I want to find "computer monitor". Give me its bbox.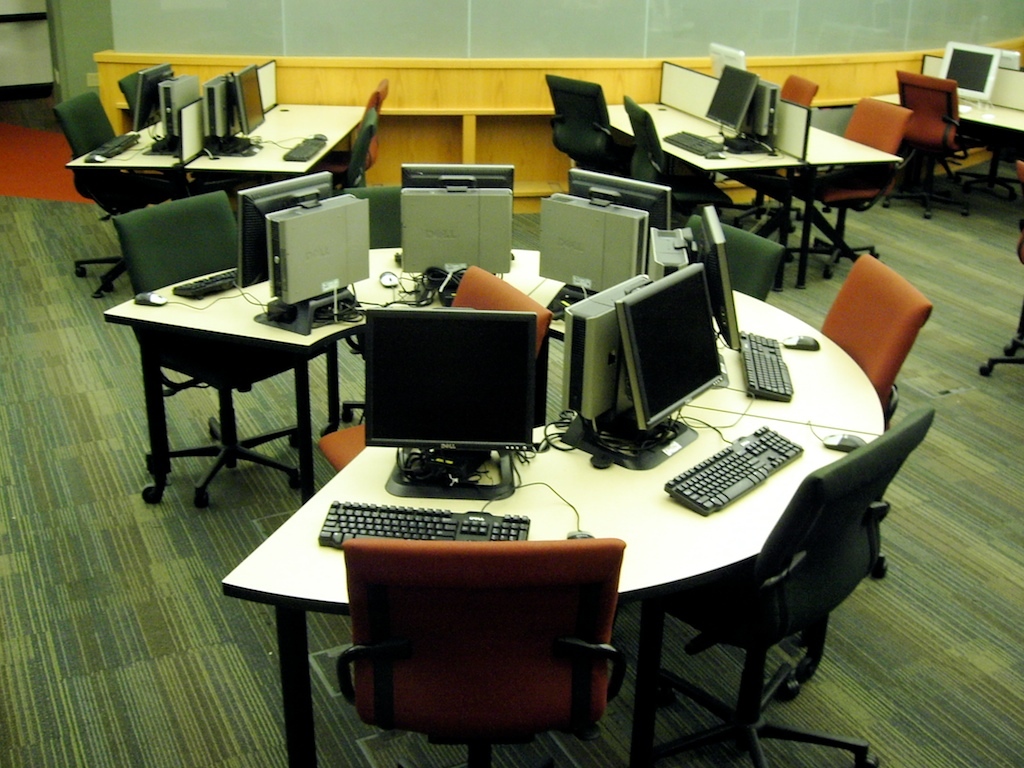
pyautogui.locateOnScreen(564, 261, 722, 472).
